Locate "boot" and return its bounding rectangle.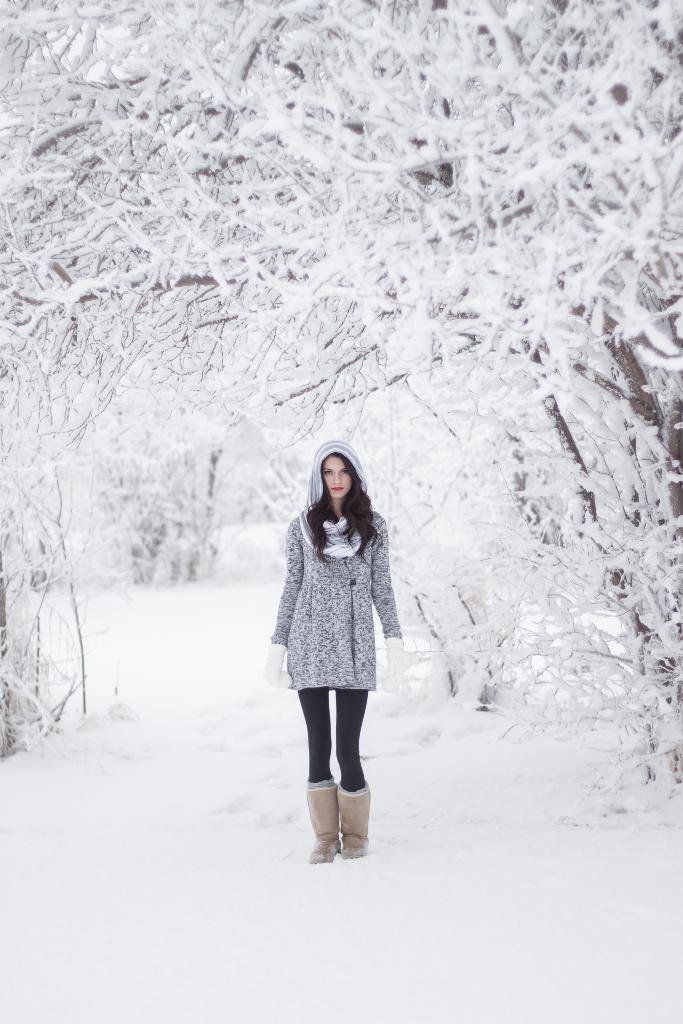
x1=336, y1=780, x2=371, y2=857.
